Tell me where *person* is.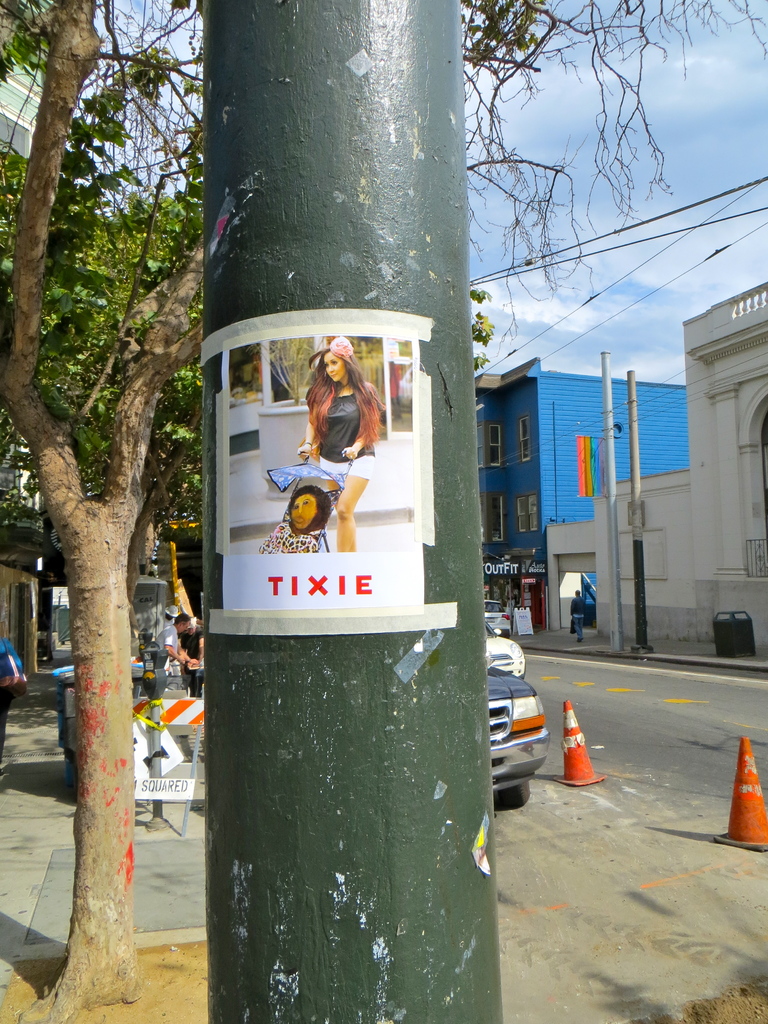
*person* is at pyautogui.locateOnScreen(259, 488, 325, 552).
